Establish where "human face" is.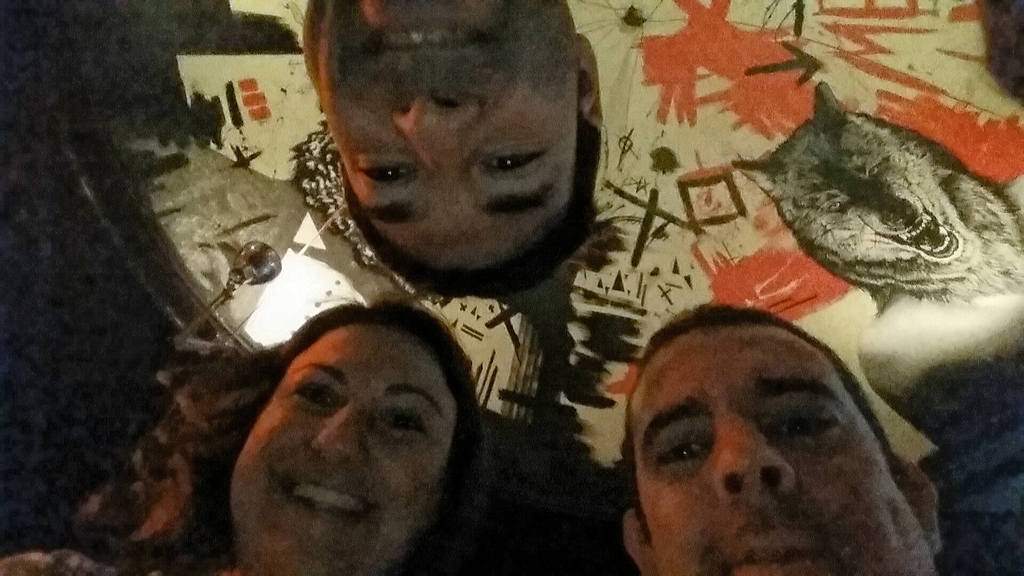
Established at [x1=319, y1=0, x2=578, y2=271].
